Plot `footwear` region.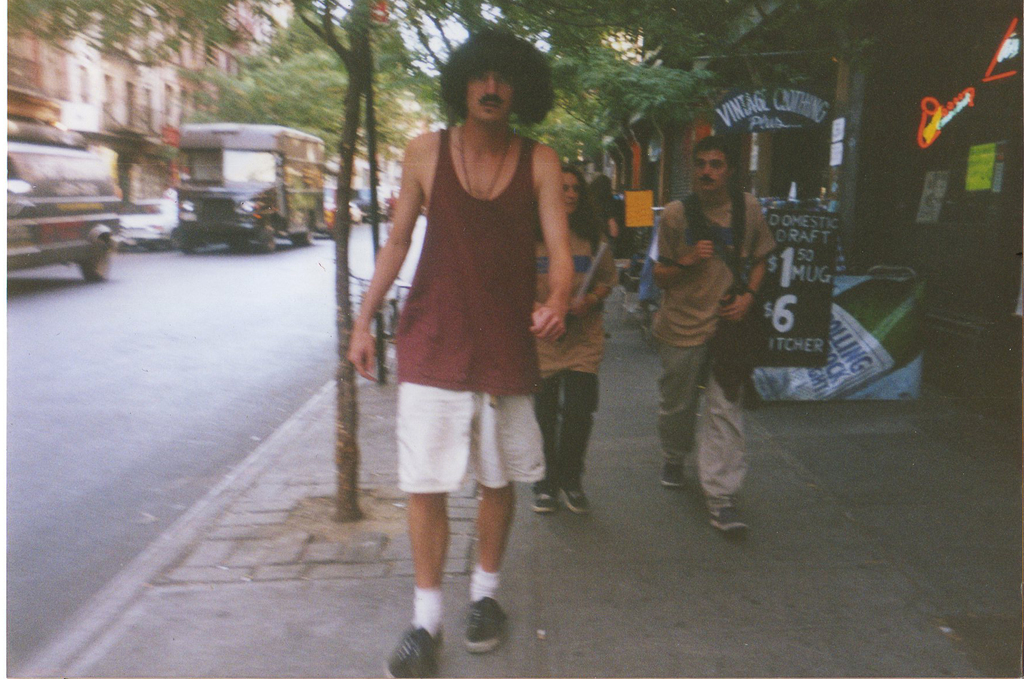
Plotted at detection(708, 504, 750, 535).
